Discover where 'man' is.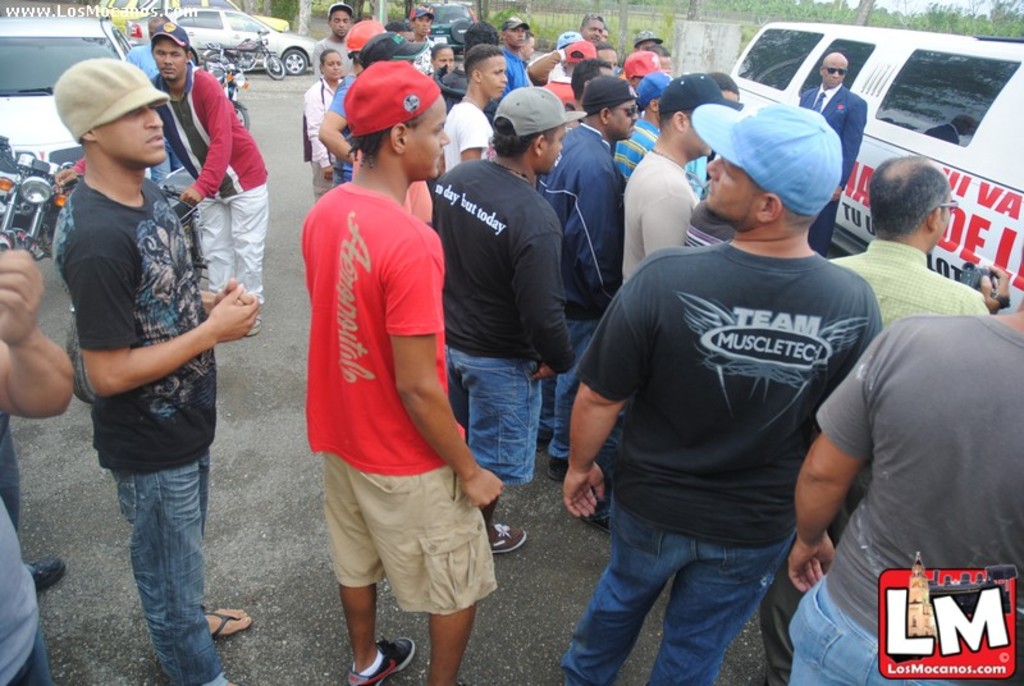
Discovered at left=547, top=33, right=589, bottom=74.
